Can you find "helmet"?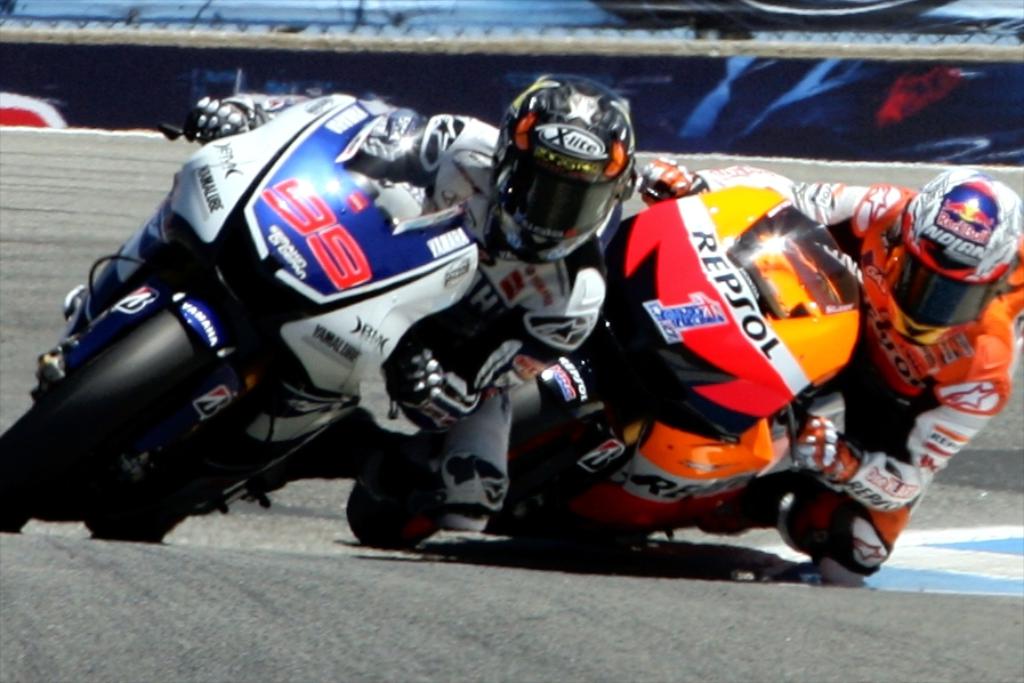
Yes, bounding box: box=[484, 81, 628, 264].
